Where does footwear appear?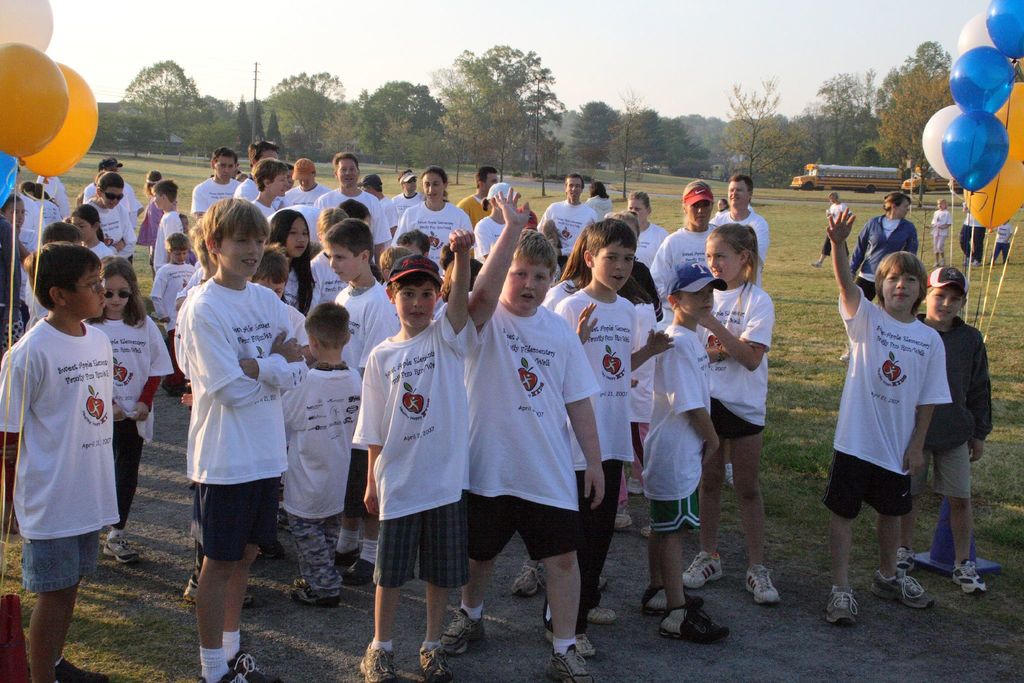
Appears at box=[543, 642, 597, 682].
